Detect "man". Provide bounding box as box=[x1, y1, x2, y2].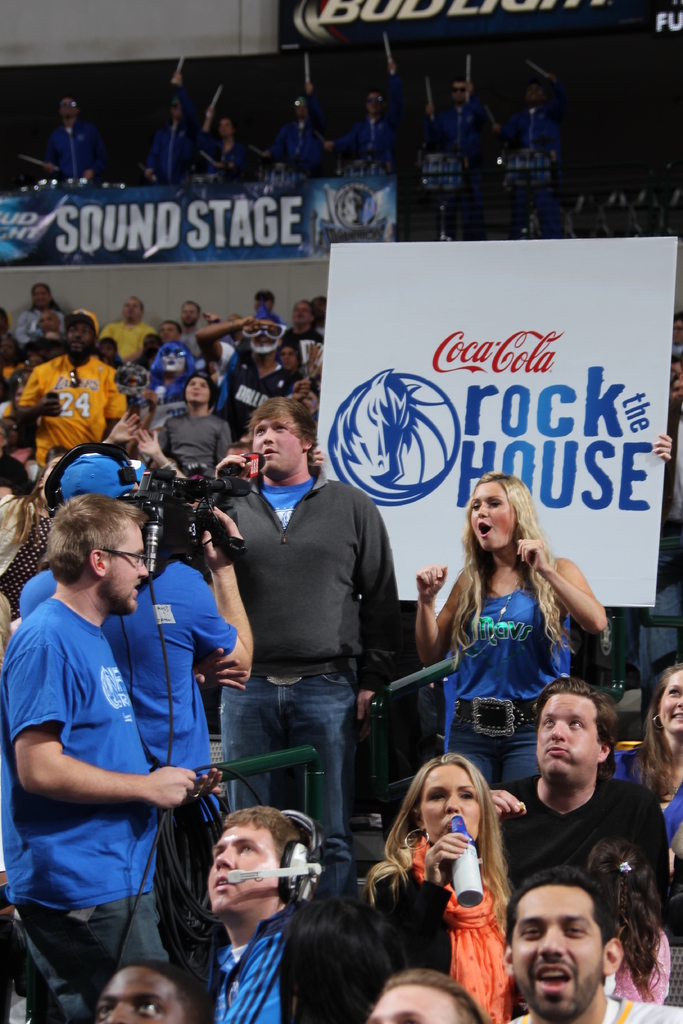
box=[134, 95, 204, 182].
